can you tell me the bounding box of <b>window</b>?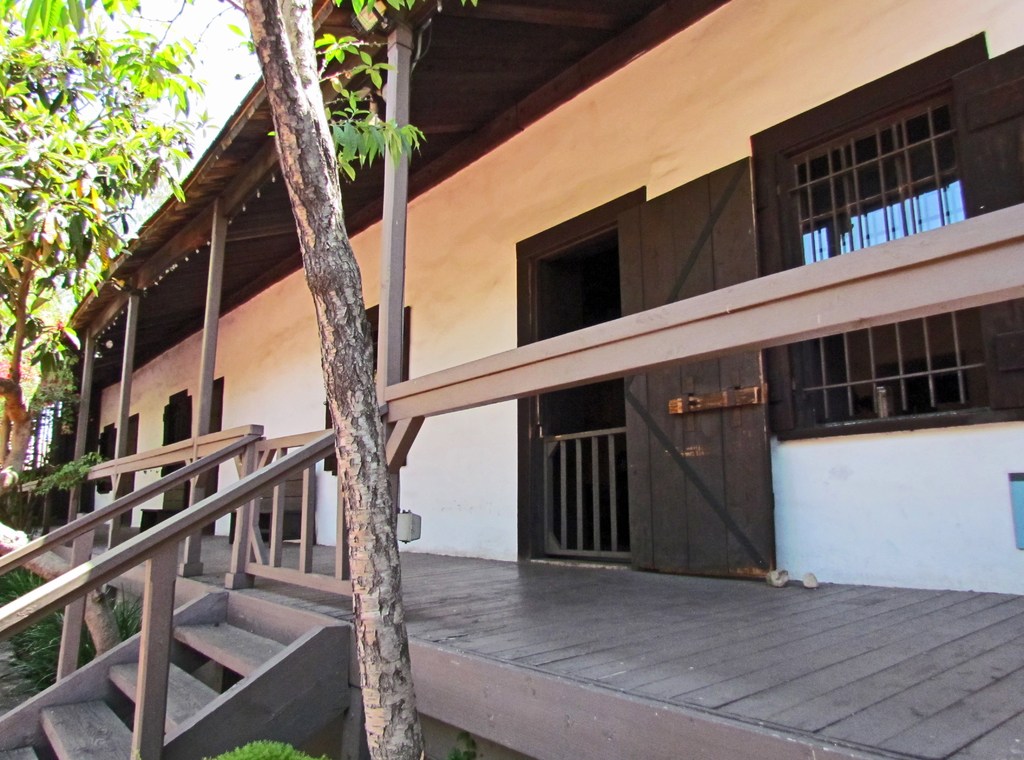
758 49 993 279.
